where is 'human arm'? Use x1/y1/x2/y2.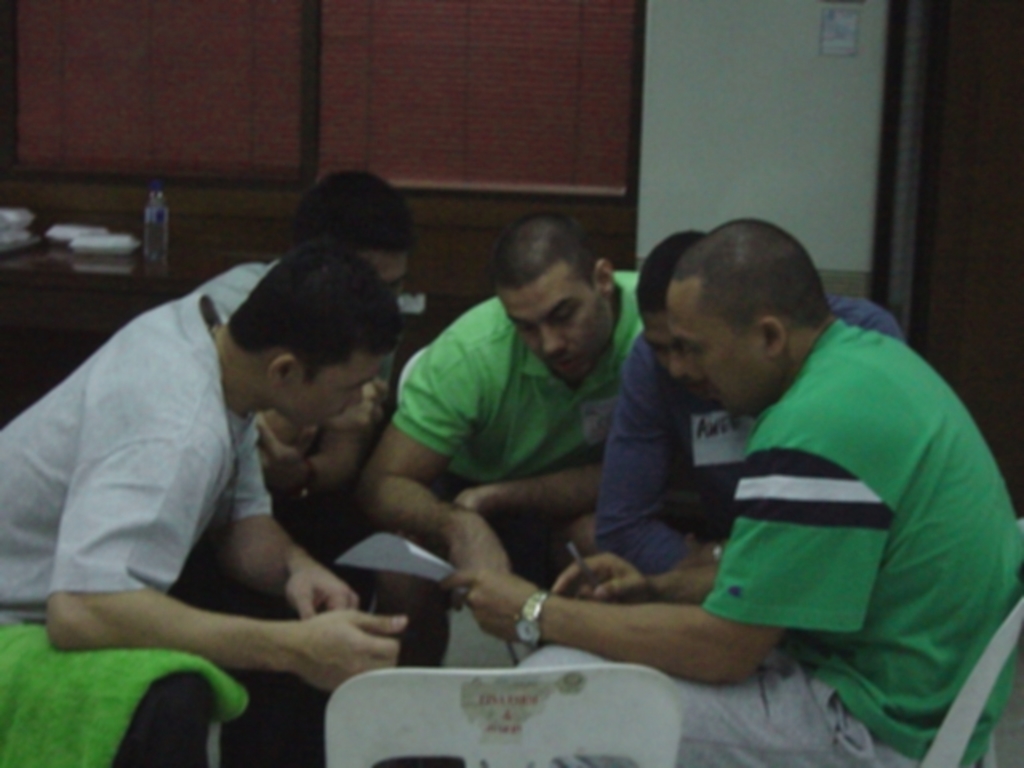
443/442/779/686.
